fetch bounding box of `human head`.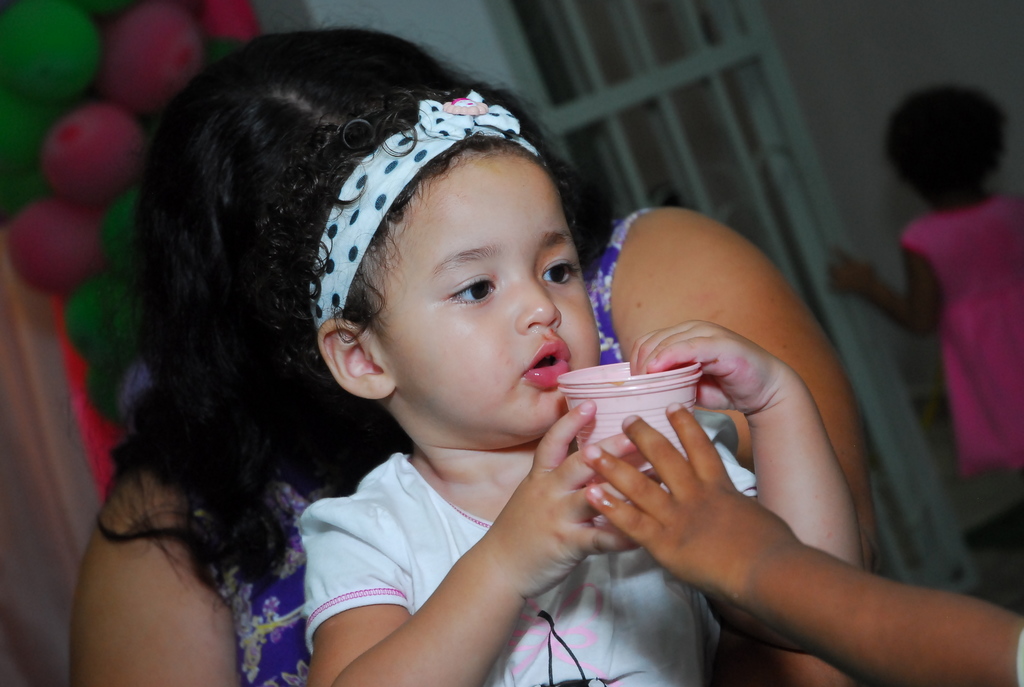
Bbox: <bbox>880, 80, 1012, 214</bbox>.
